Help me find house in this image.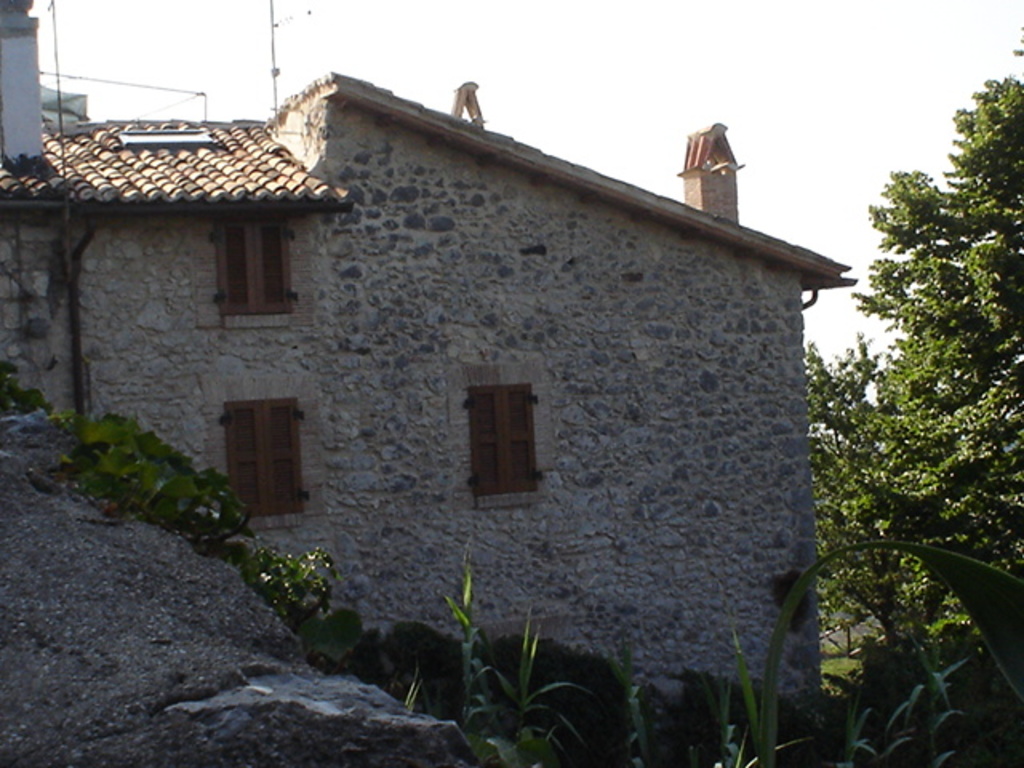
Found it: (left=3, top=0, right=853, bottom=766).
